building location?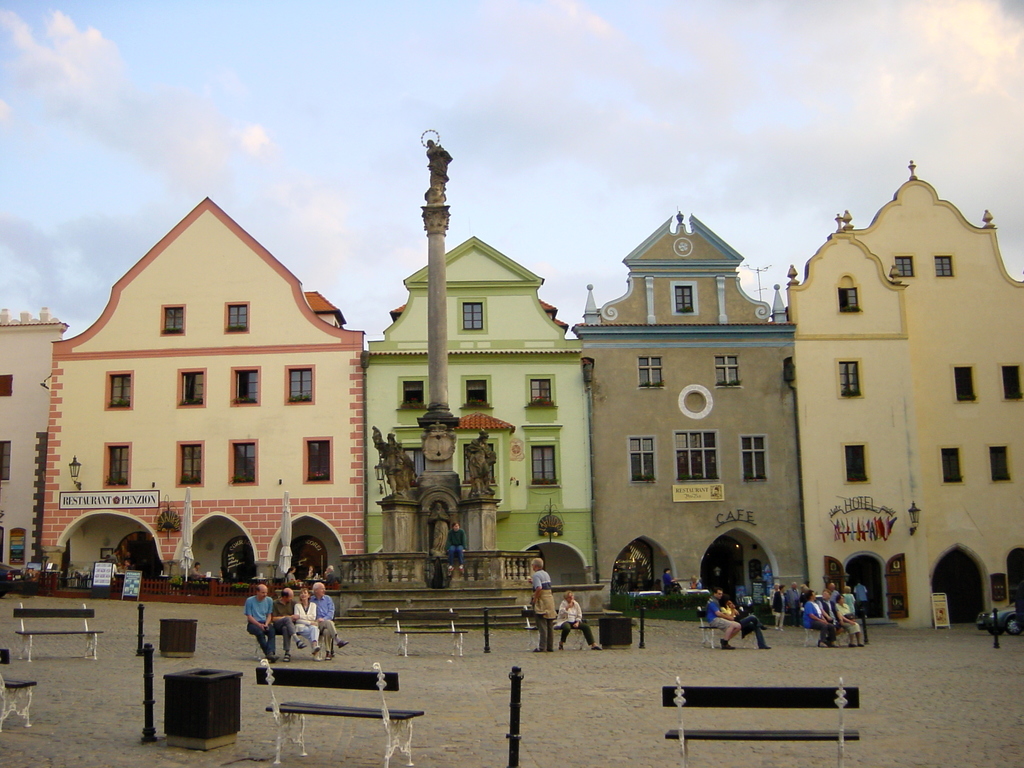
rect(574, 212, 810, 602)
